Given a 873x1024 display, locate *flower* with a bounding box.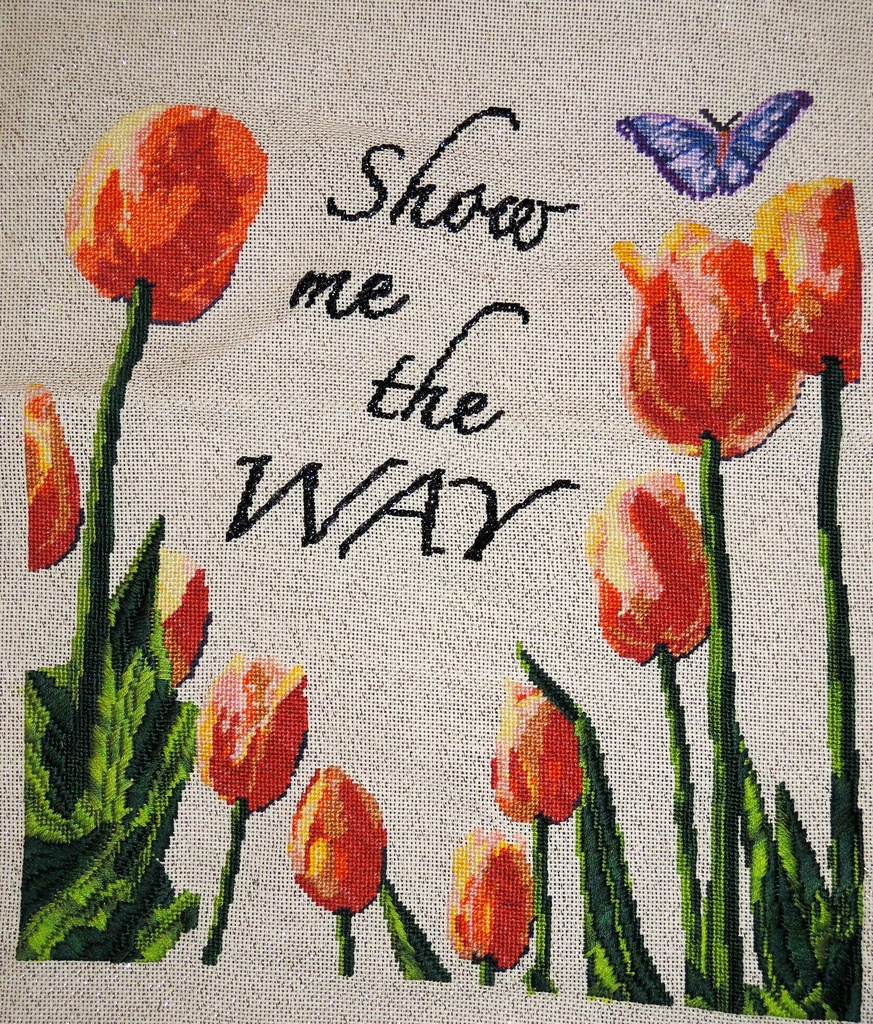
Located: [56, 99, 268, 323].
